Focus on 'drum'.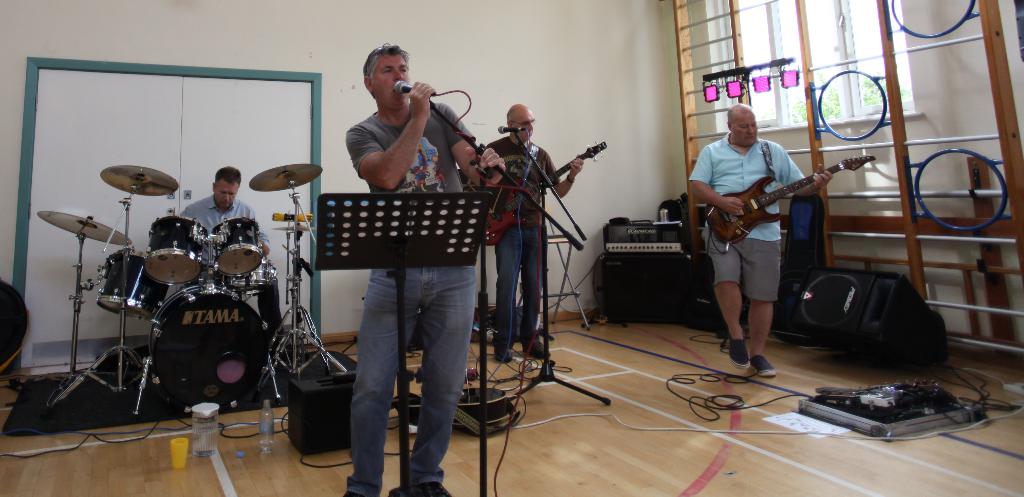
Focused at left=95, top=252, right=172, bottom=327.
